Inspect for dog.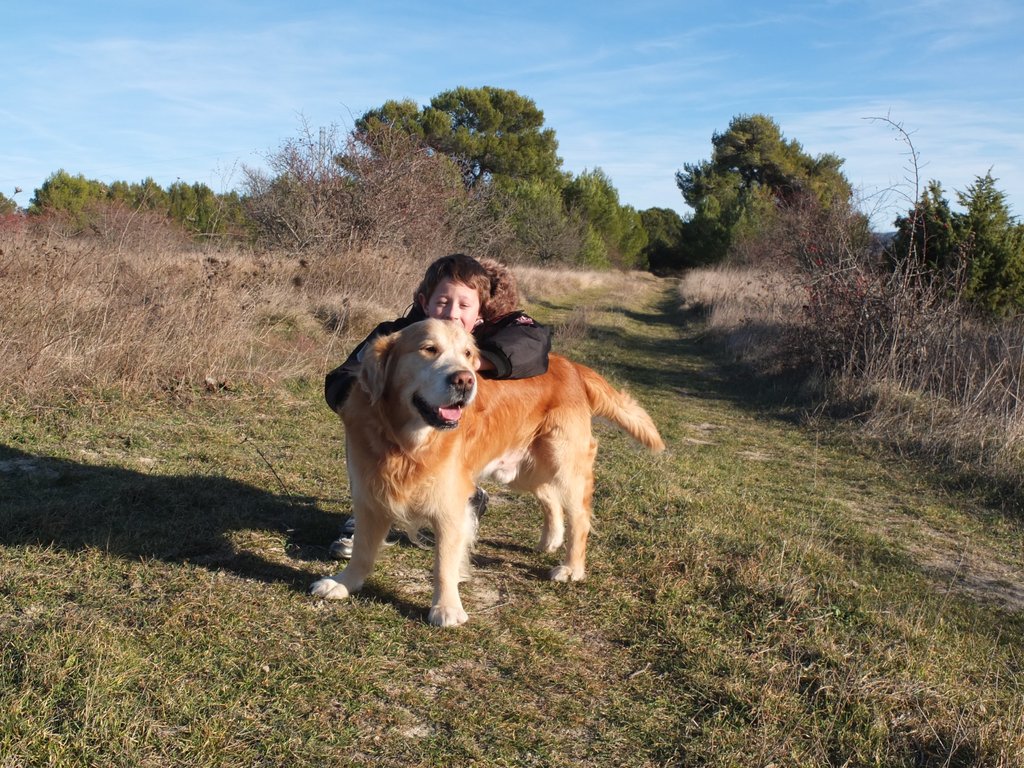
Inspection: BBox(312, 319, 668, 625).
